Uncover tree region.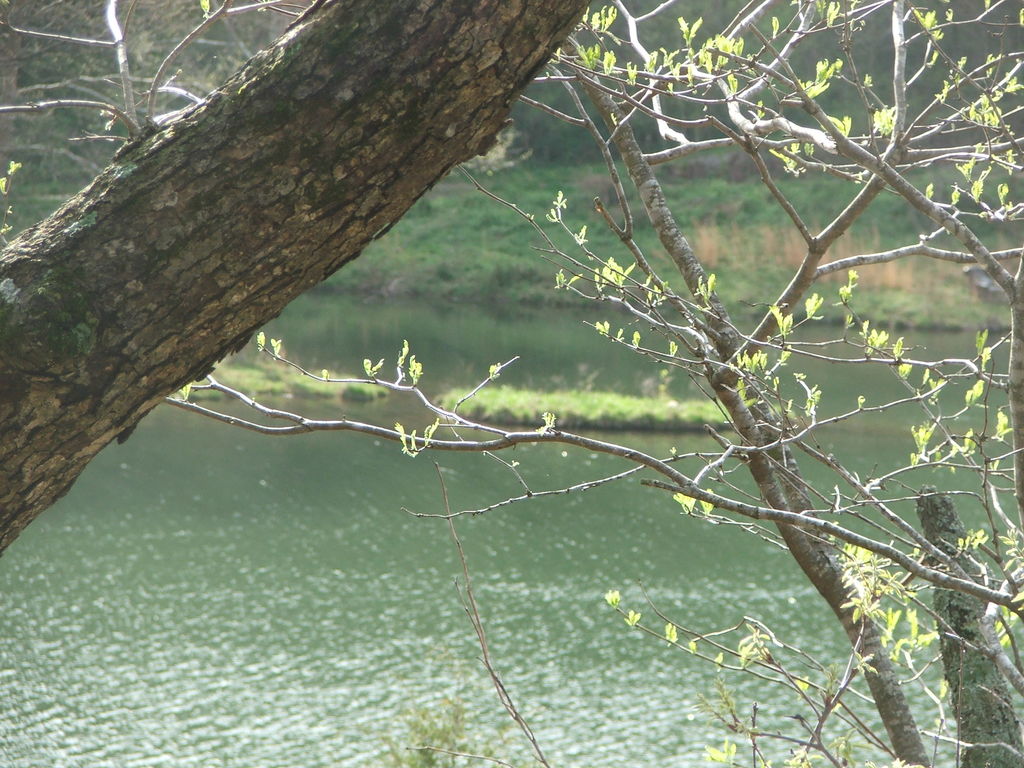
Uncovered: Rect(0, 0, 1023, 767).
